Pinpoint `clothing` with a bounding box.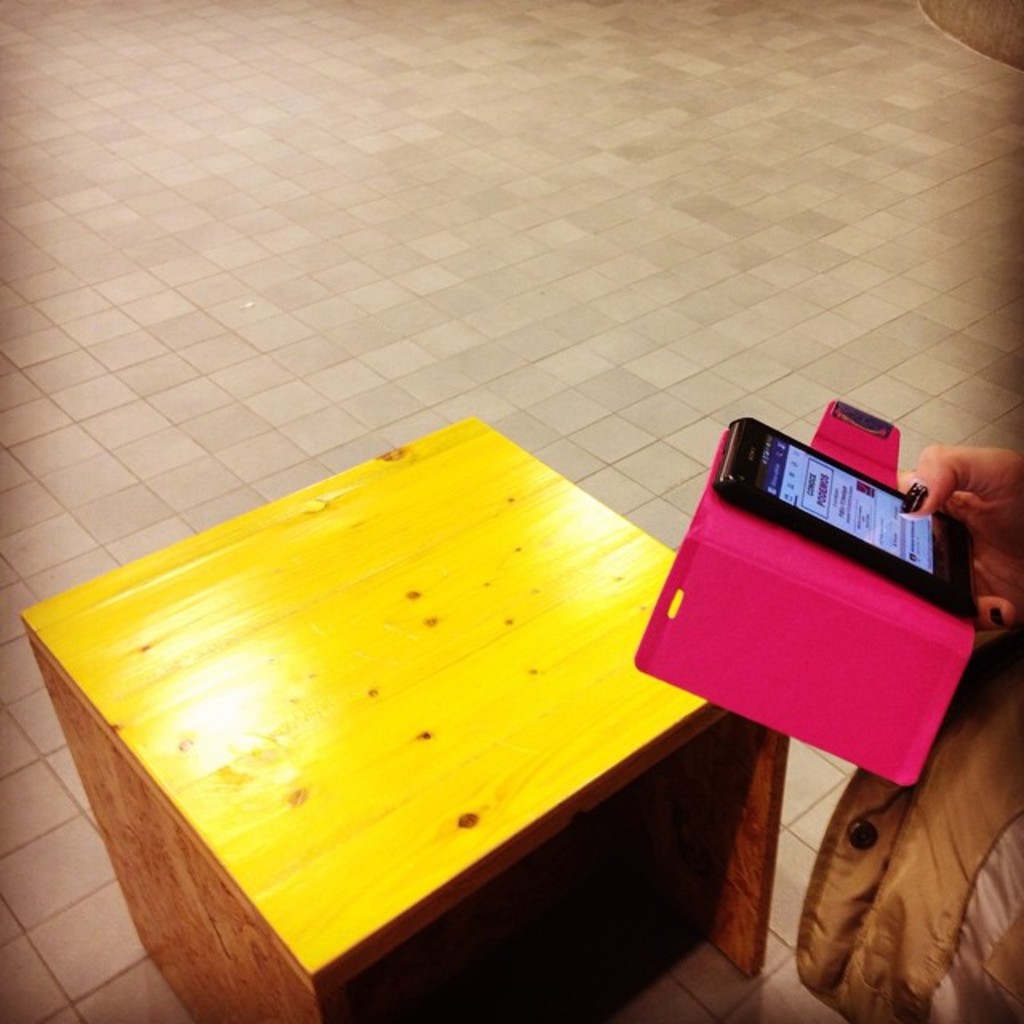
794:611:1022:1022.
